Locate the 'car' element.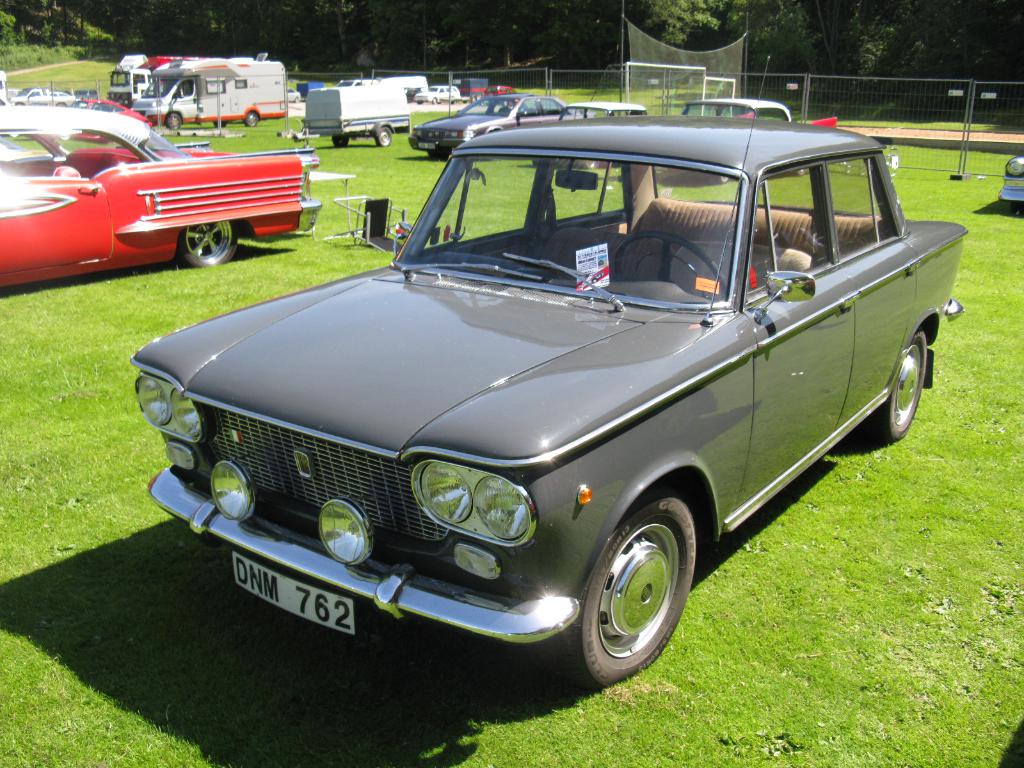
Element bbox: box(83, 140, 970, 689).
